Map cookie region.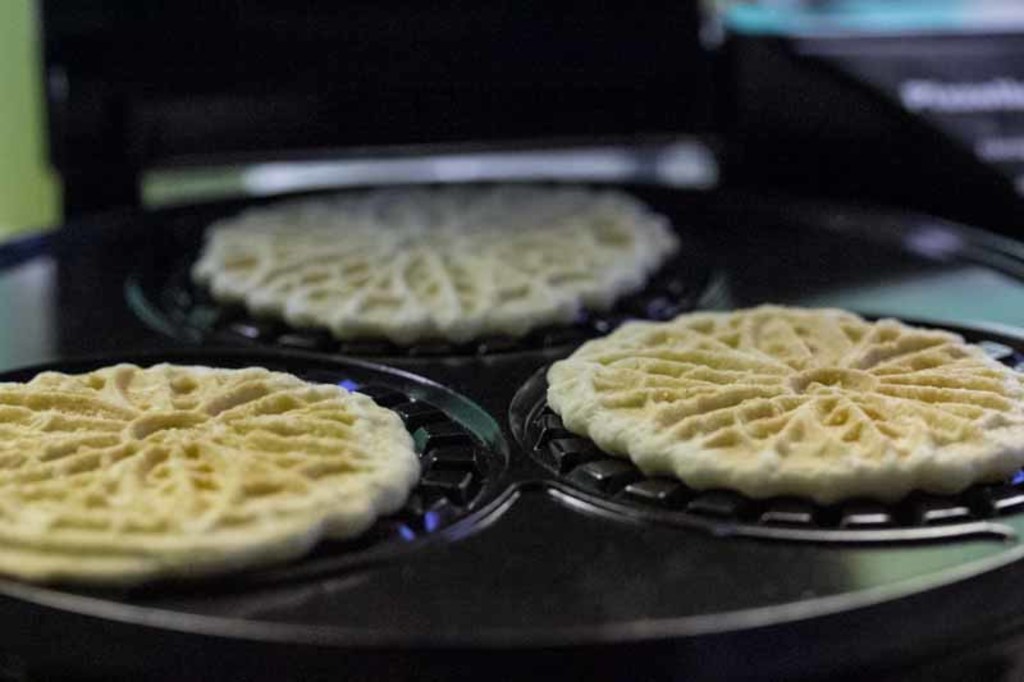
Mapped to <region>0, 362, 421, 586</region>.
